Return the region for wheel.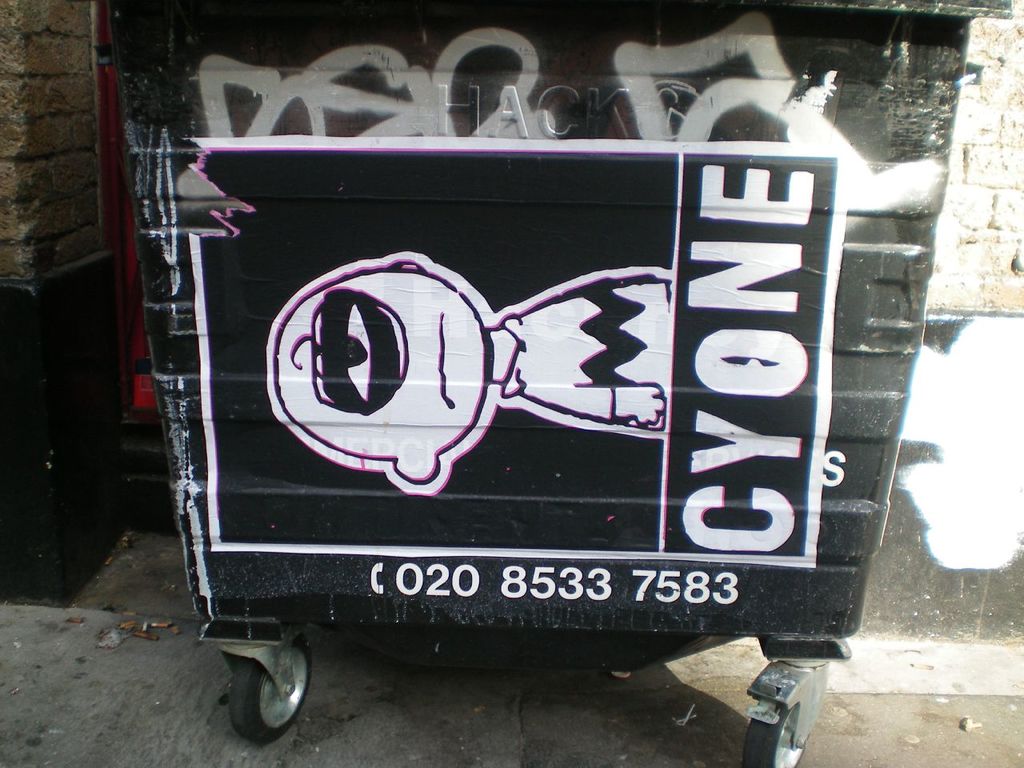
[743, 710, 818, 767].
